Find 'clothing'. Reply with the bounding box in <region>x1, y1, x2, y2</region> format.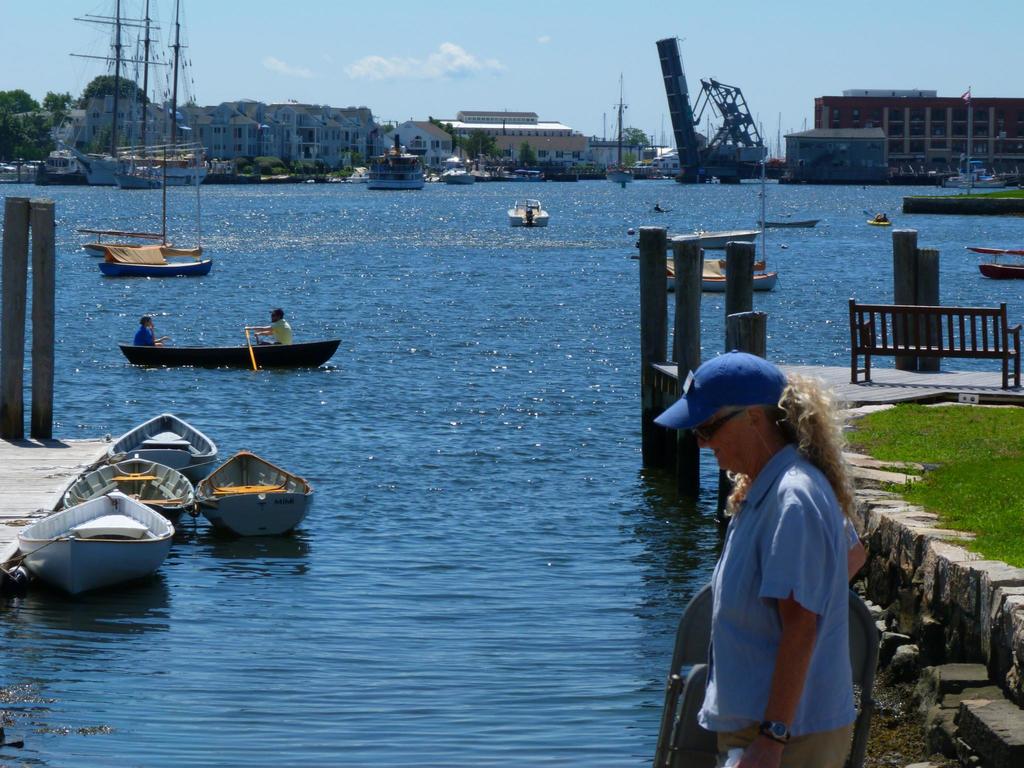
<region>133, 326, 161, 346</region>.
